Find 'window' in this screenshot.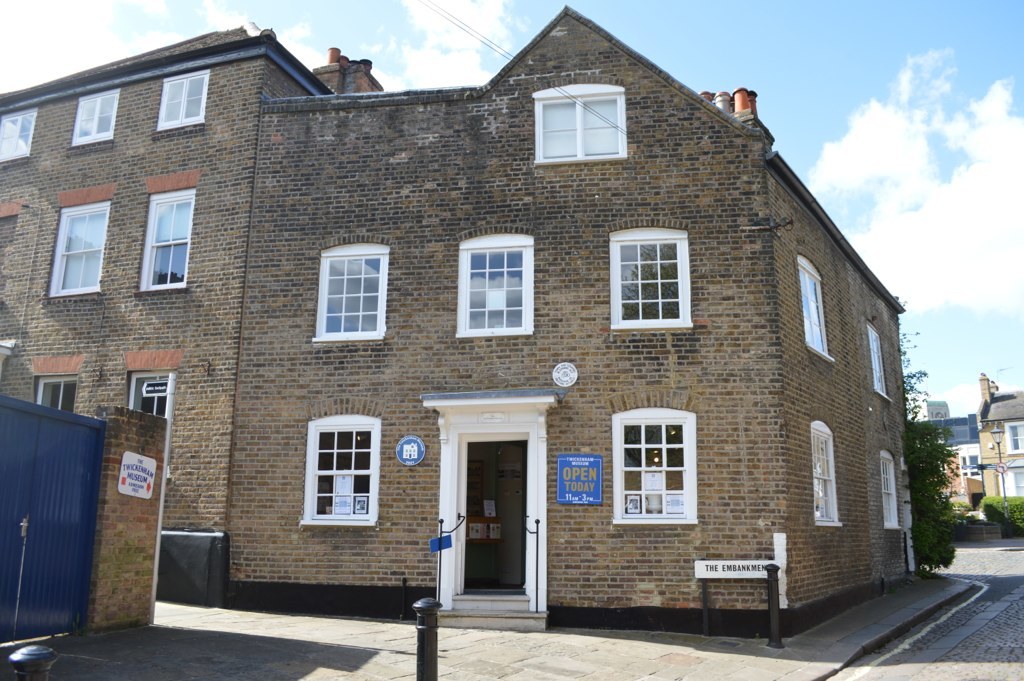
The bounding box for 'window' is <bbox>311, 242, 386, 342</bbox>.
